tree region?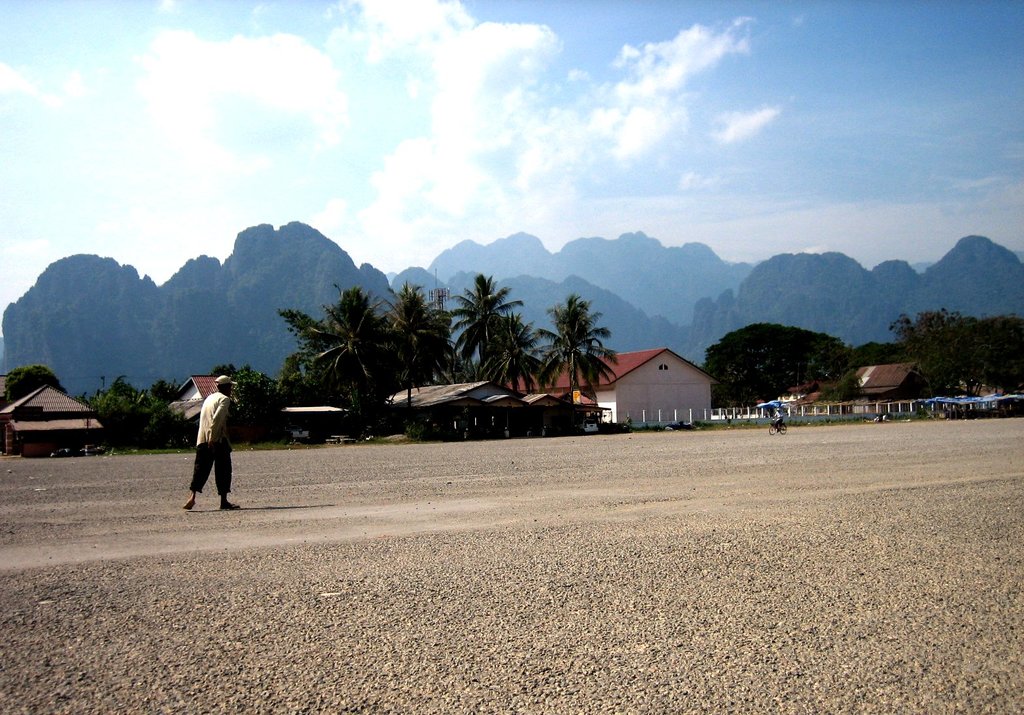
886:310:1023:403
